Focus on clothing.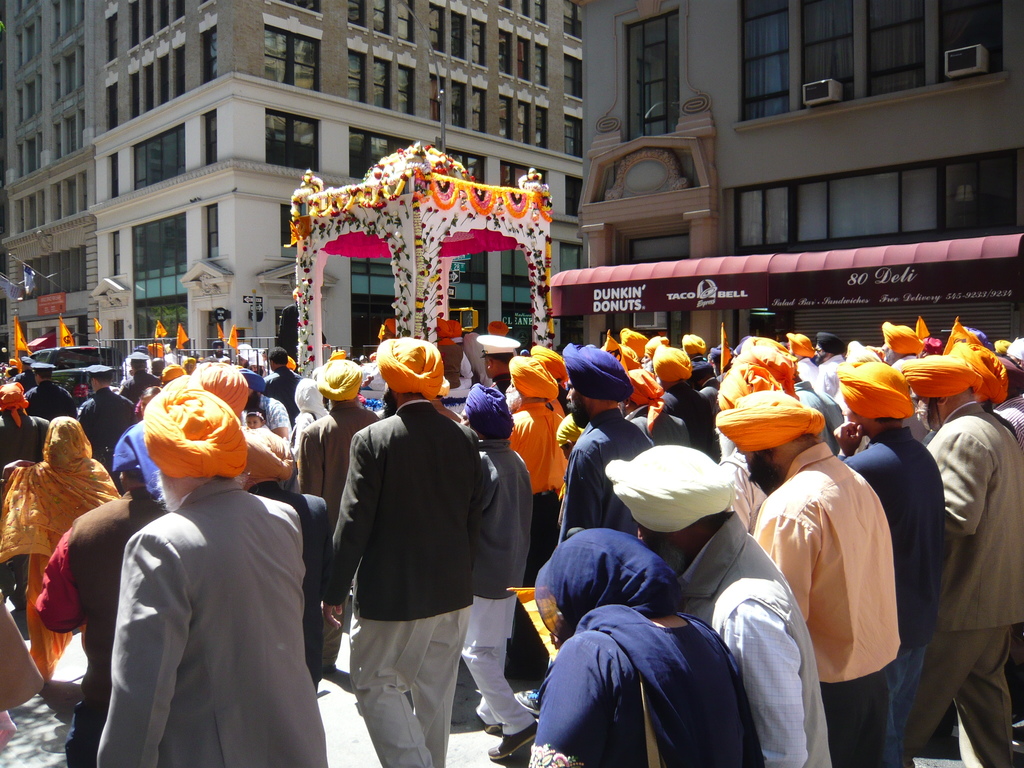
Focused at (left=84, top=478, right=306, bottom=766).
